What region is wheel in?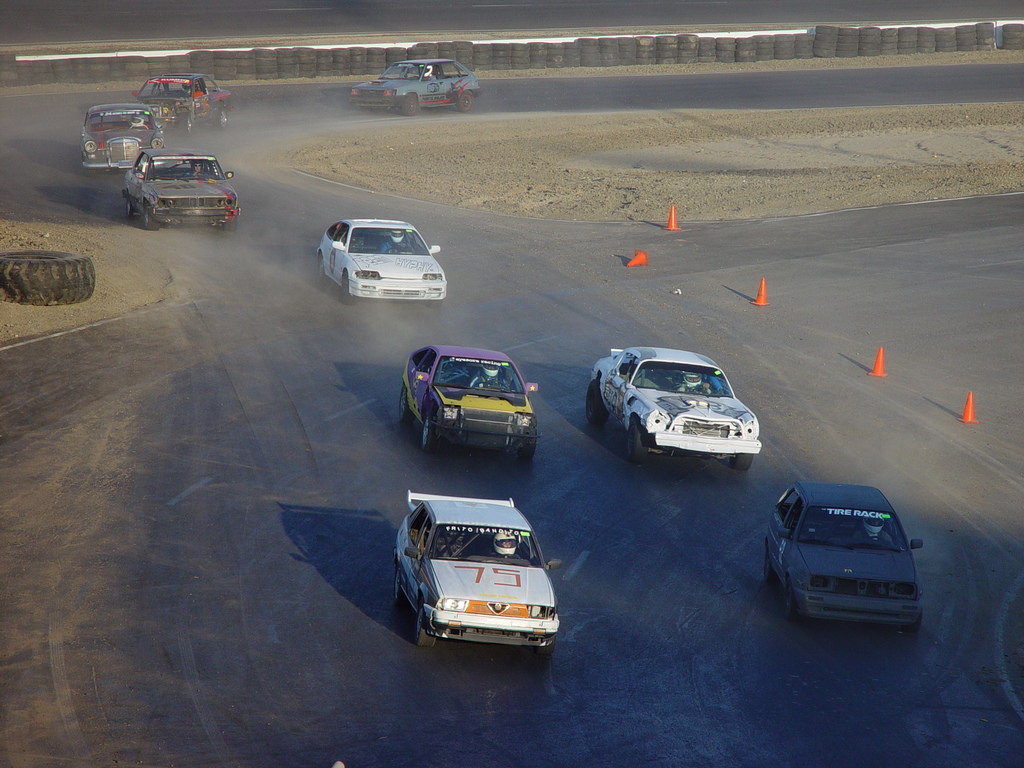
<bbox>214, 109, 226, 129</bbox>.
